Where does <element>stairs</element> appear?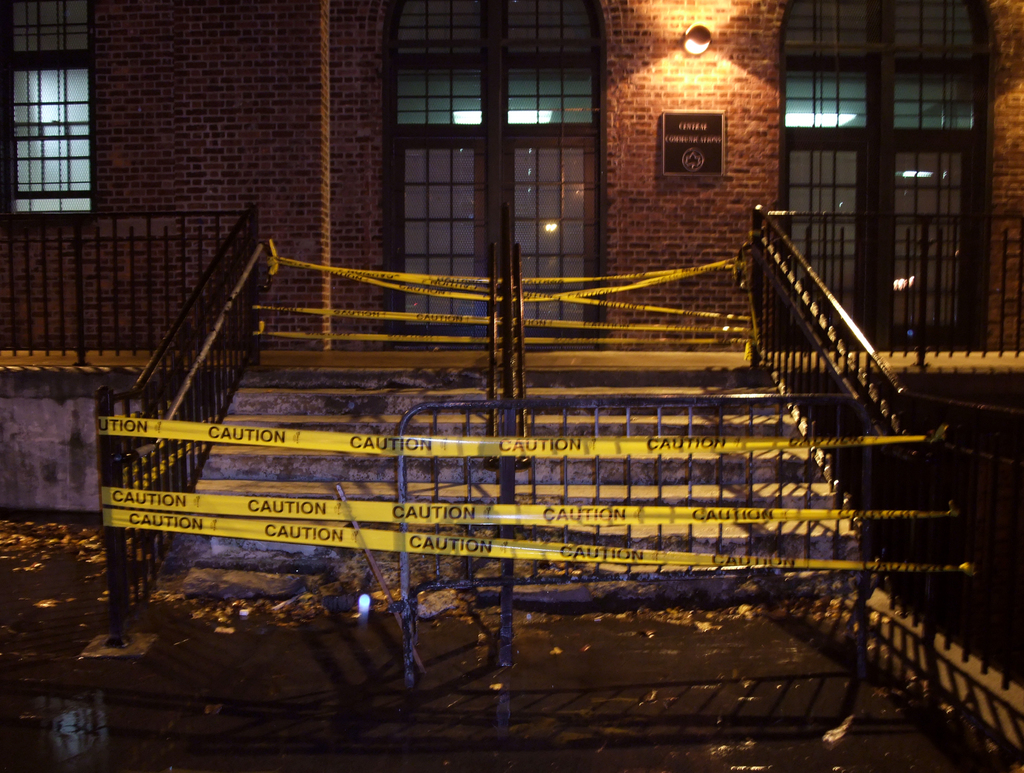
Appears at crop(143, 358, 879, 614).
